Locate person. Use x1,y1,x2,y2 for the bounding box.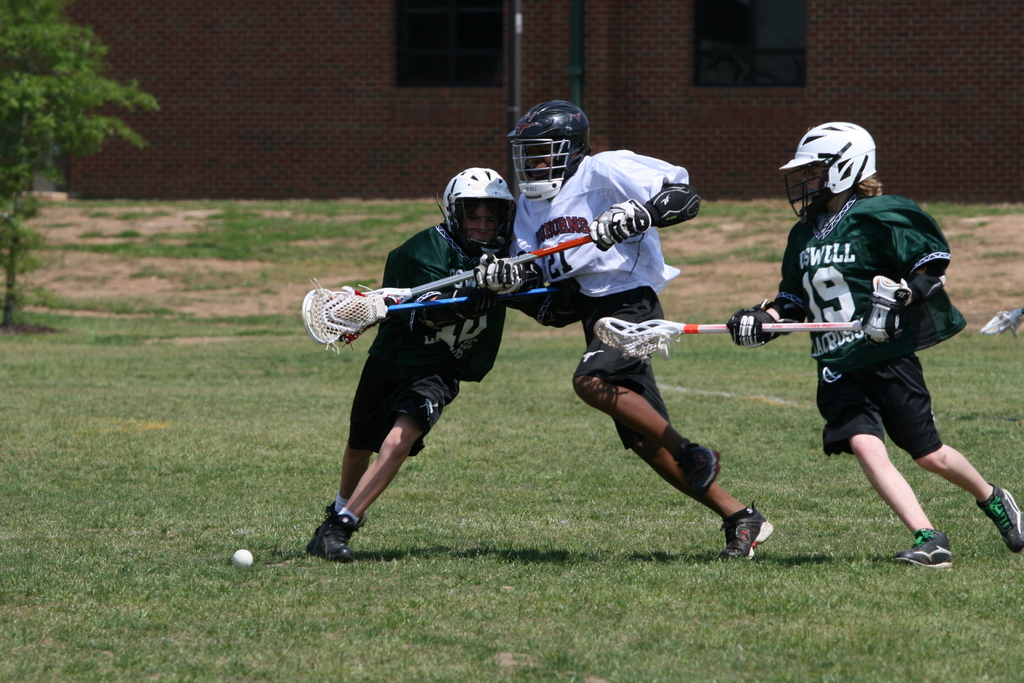
477,102,779,559.
